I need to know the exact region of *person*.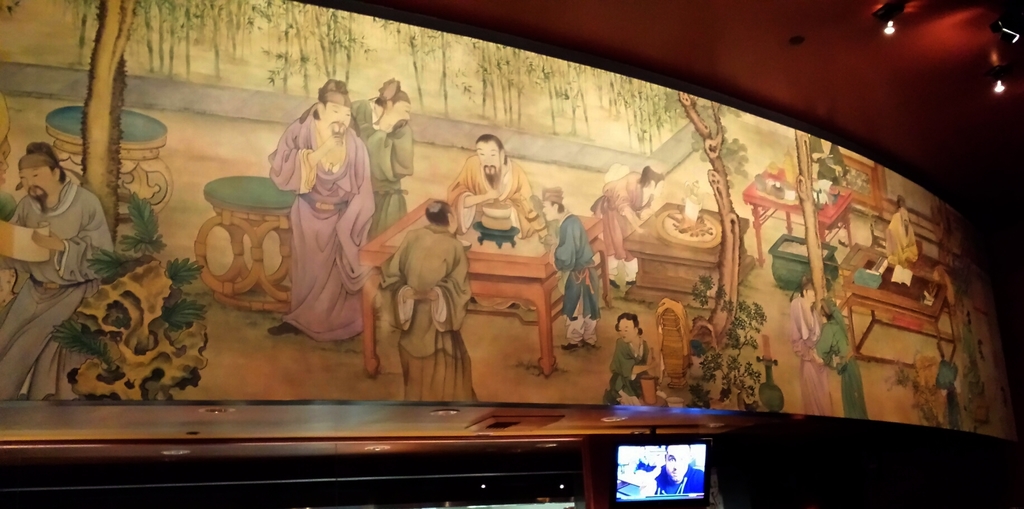
Region: 588/166/661/301.
